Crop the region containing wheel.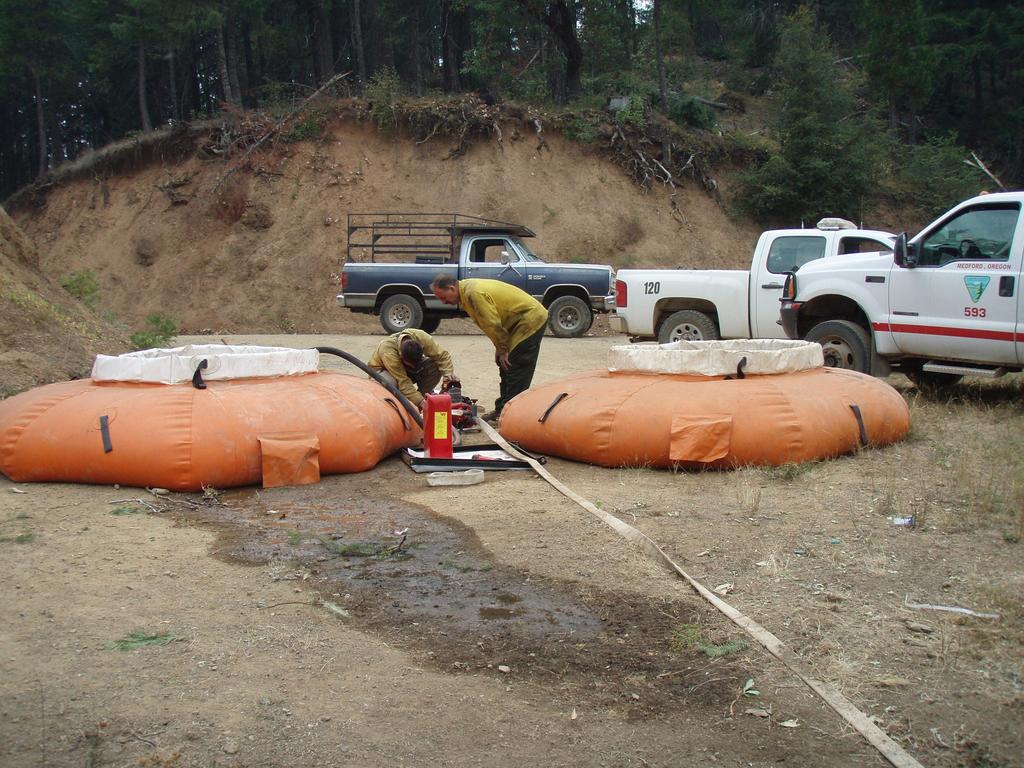
Crop region: [900,365,964,400].
